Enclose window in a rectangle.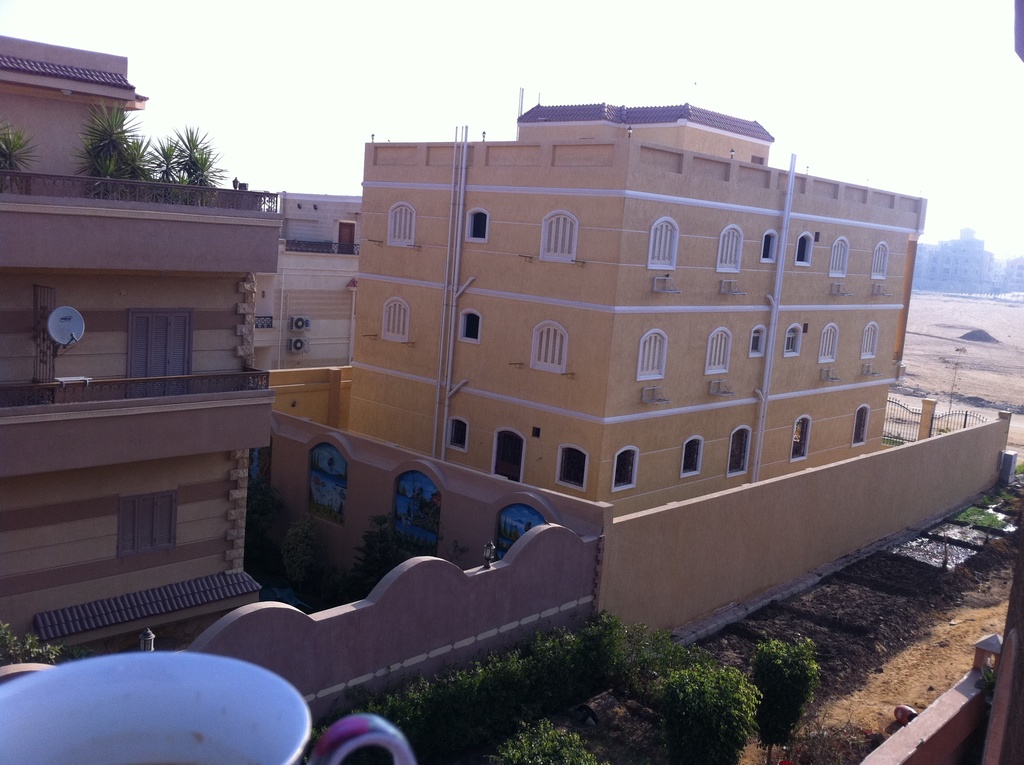
bbox=[469, 208, 490, 239].
